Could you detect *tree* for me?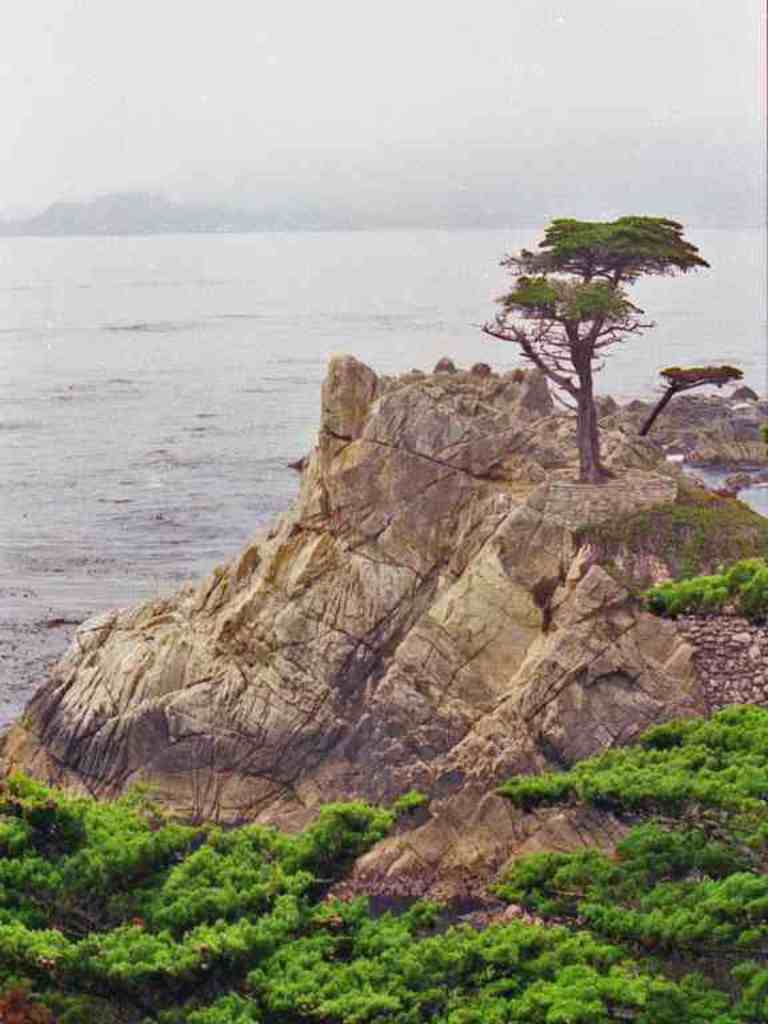
Detection result: [633,349,749,435].
